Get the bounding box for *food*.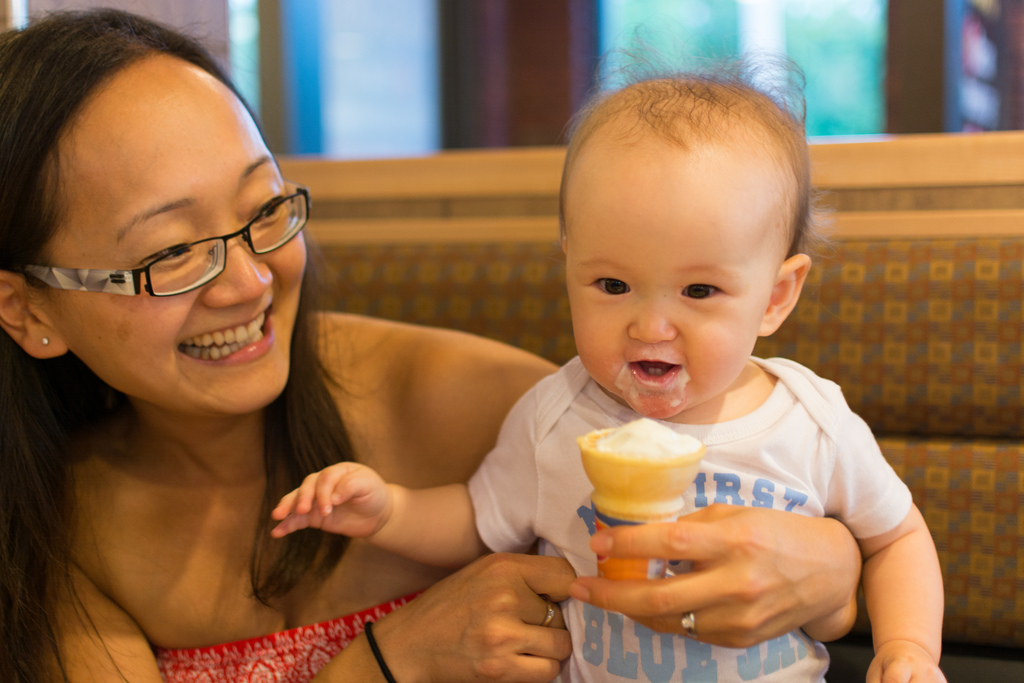
Rect(577, 428, 720, 532).
